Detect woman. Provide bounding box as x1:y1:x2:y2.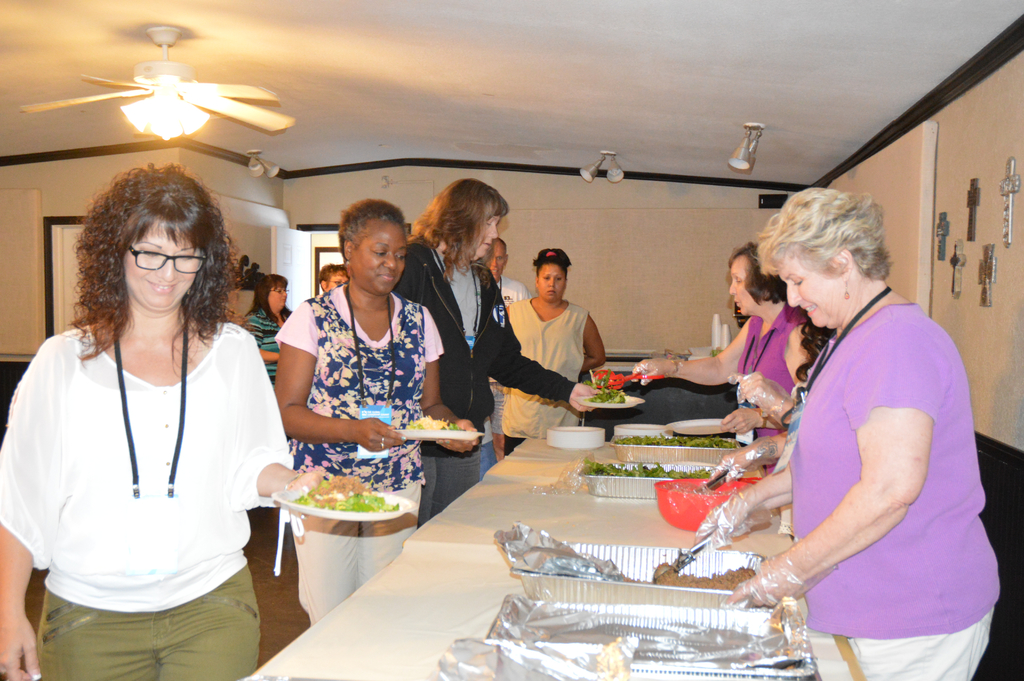
273:200:480:635.
